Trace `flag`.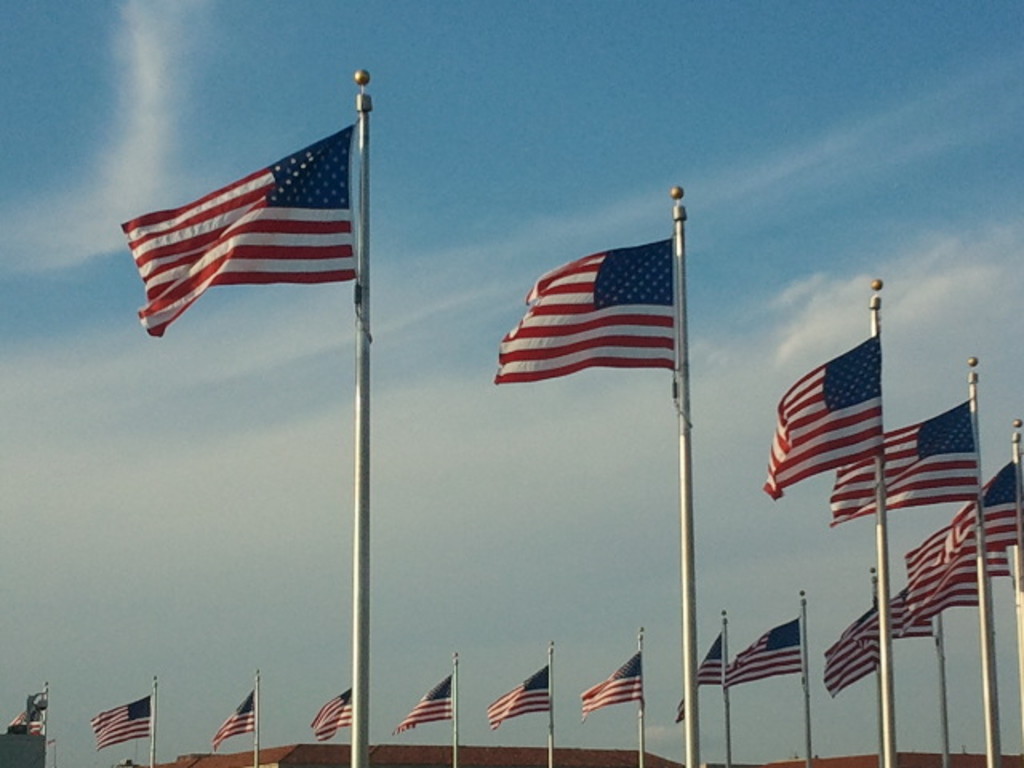
Traced to 902,456,1022,630.
